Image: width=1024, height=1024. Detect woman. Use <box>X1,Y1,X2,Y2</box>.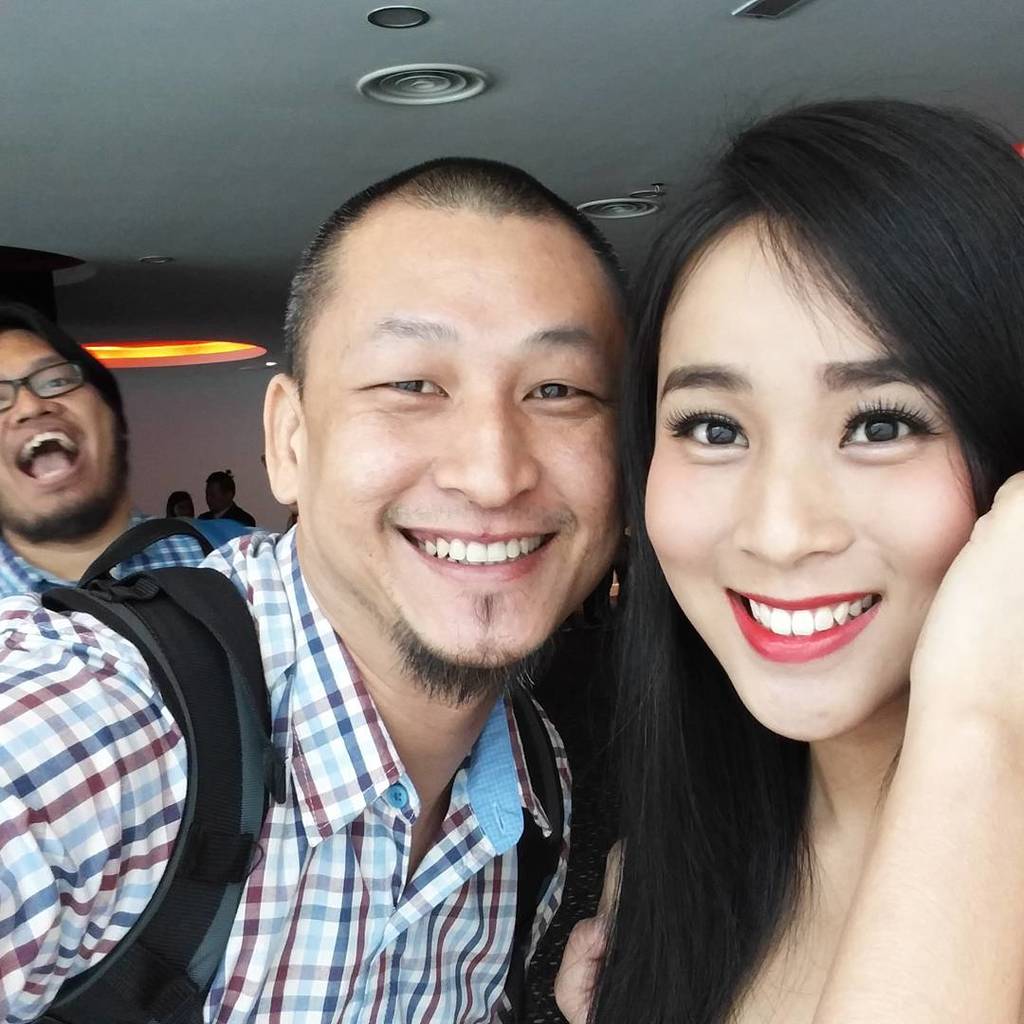
<box>531,148,1022,1009</box>.
